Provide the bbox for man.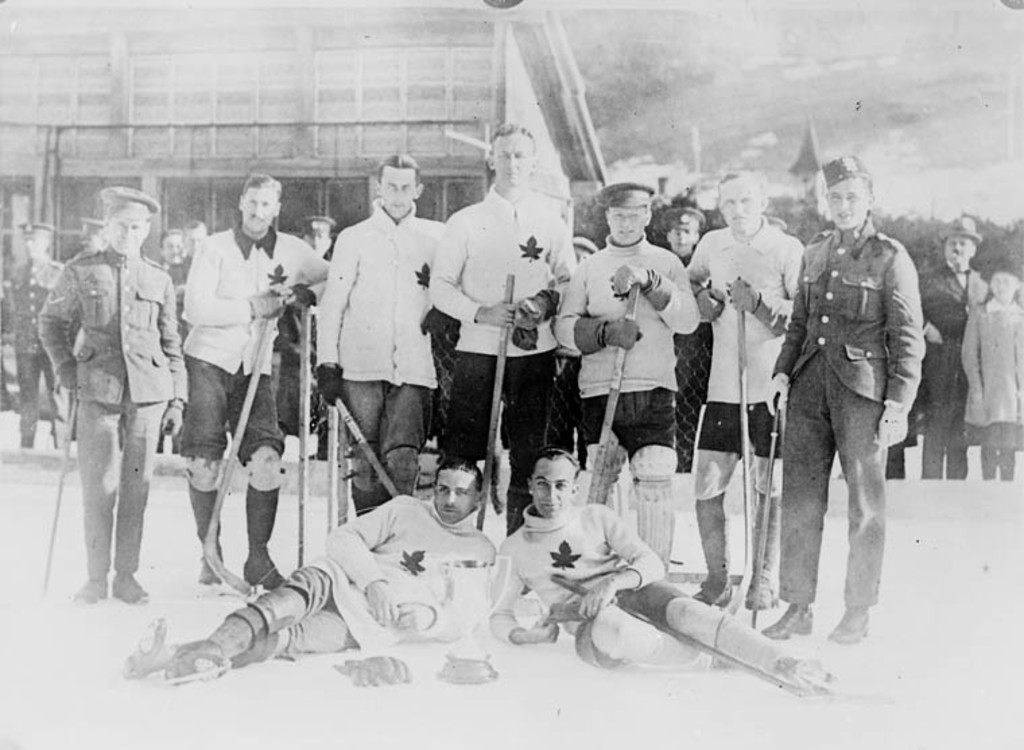
{"x1": 310, "y1": 152, "x2": 443, "y2": 504}.
